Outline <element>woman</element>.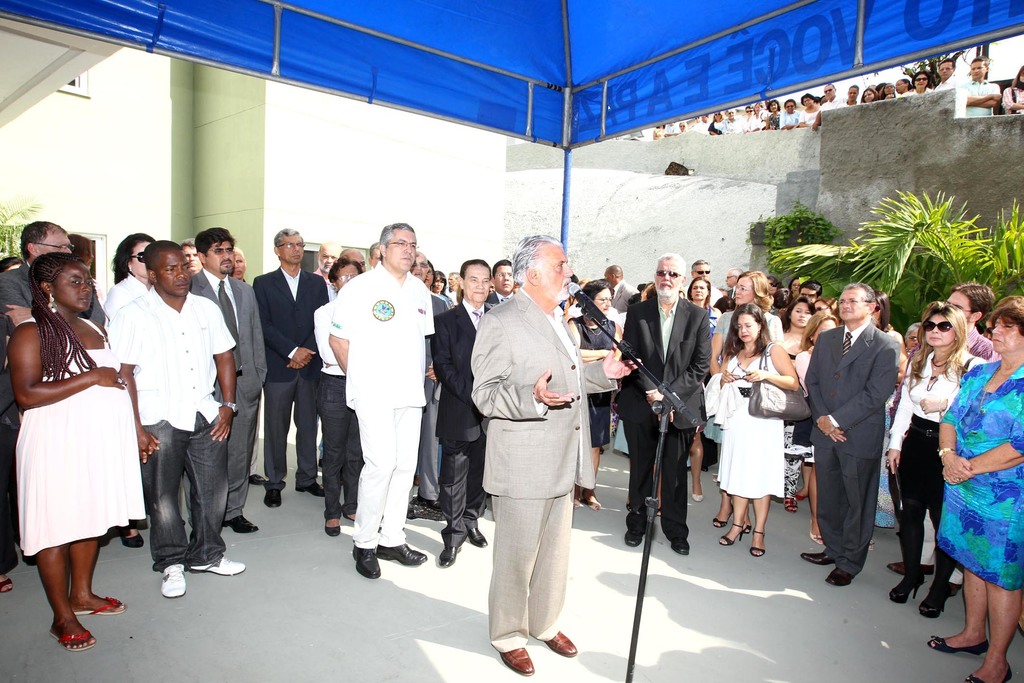
Outline: box(686, 276, 728, 331).
